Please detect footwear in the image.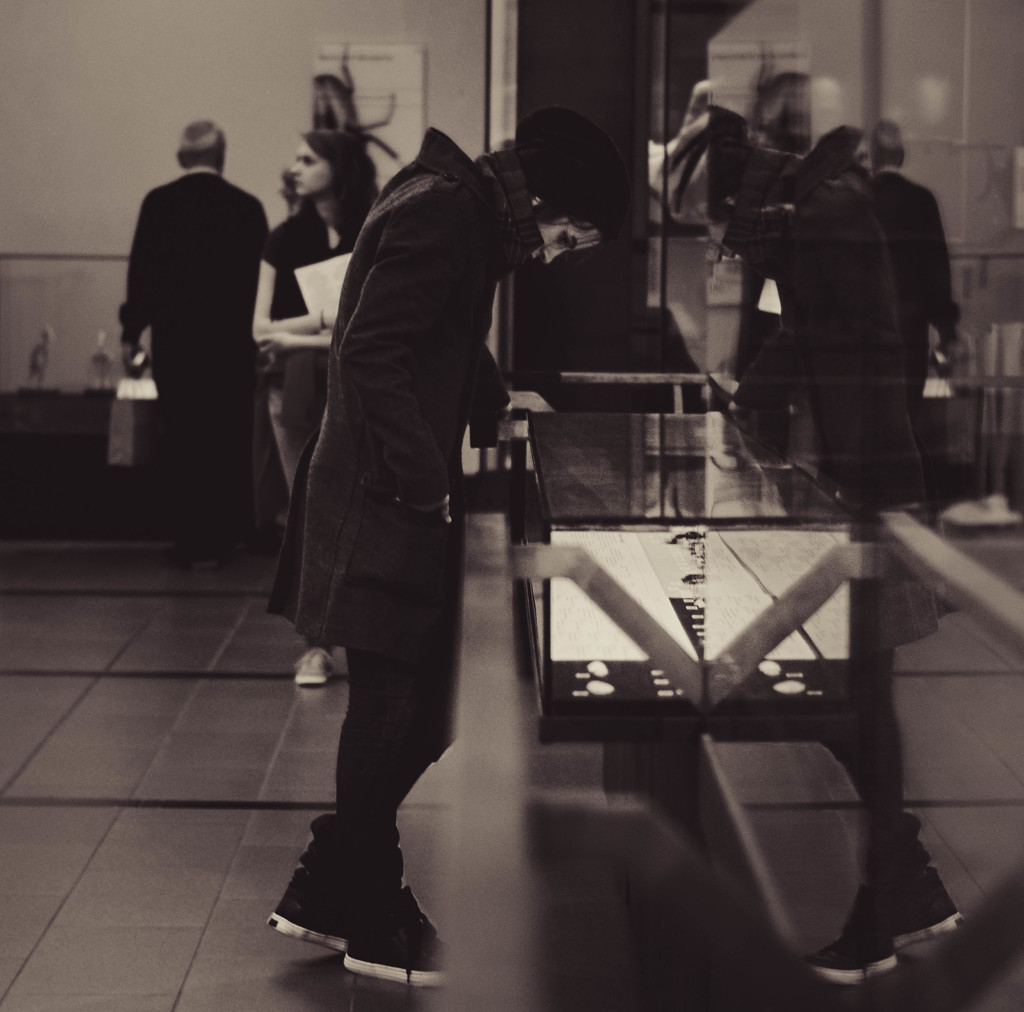
{"x1": 251, "y1": 520, "x2": 285, "y2": 554}.
